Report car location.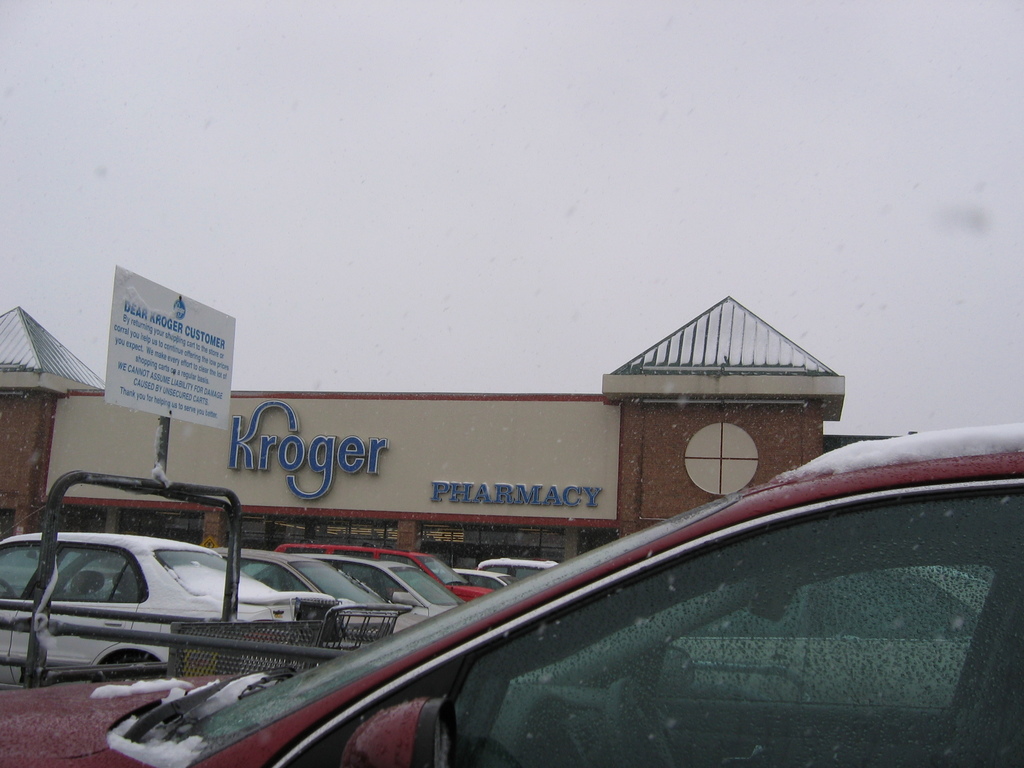
Report: <box>477,556,558,584</box>.
